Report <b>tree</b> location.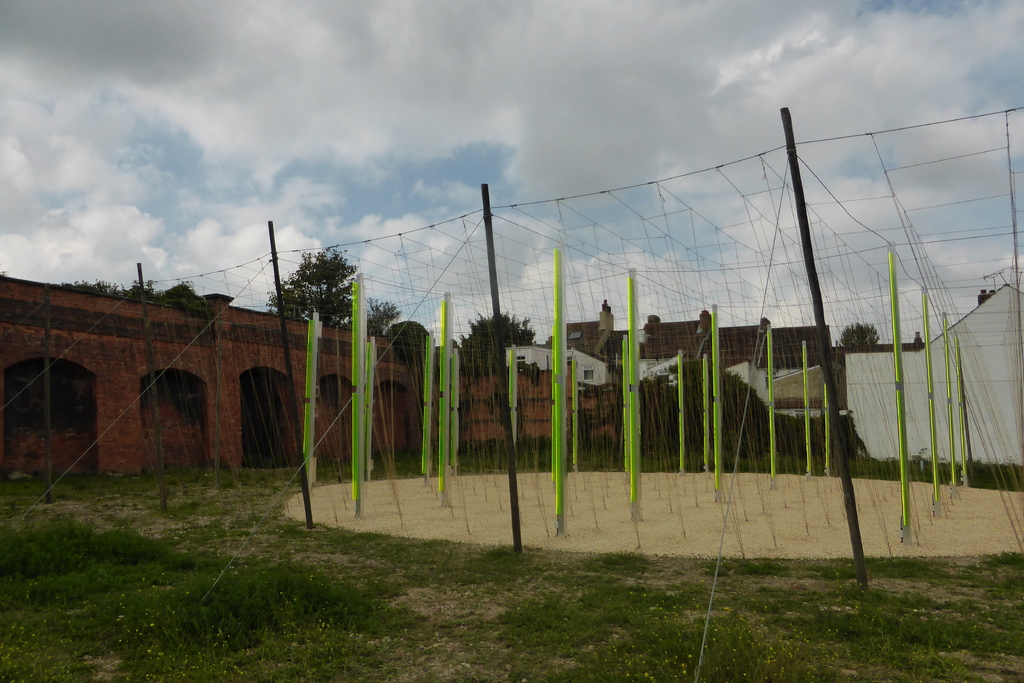
Report: 829:315:890:349.
